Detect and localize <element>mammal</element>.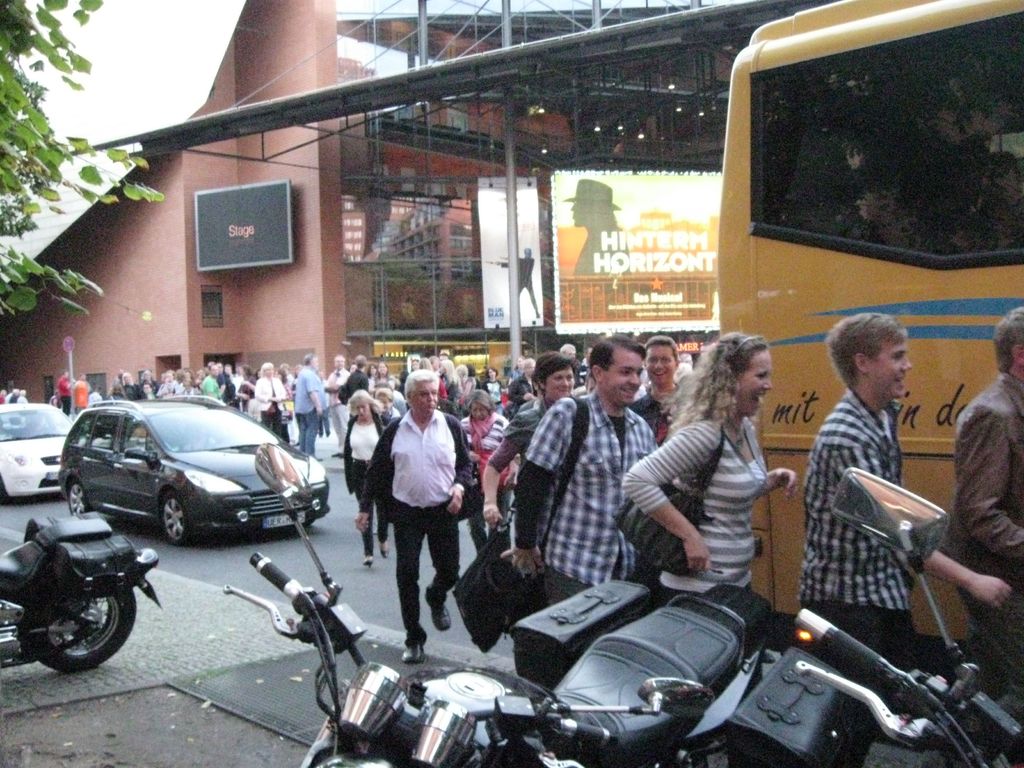
Localized at bbox=(634, 337, 689, 445).
